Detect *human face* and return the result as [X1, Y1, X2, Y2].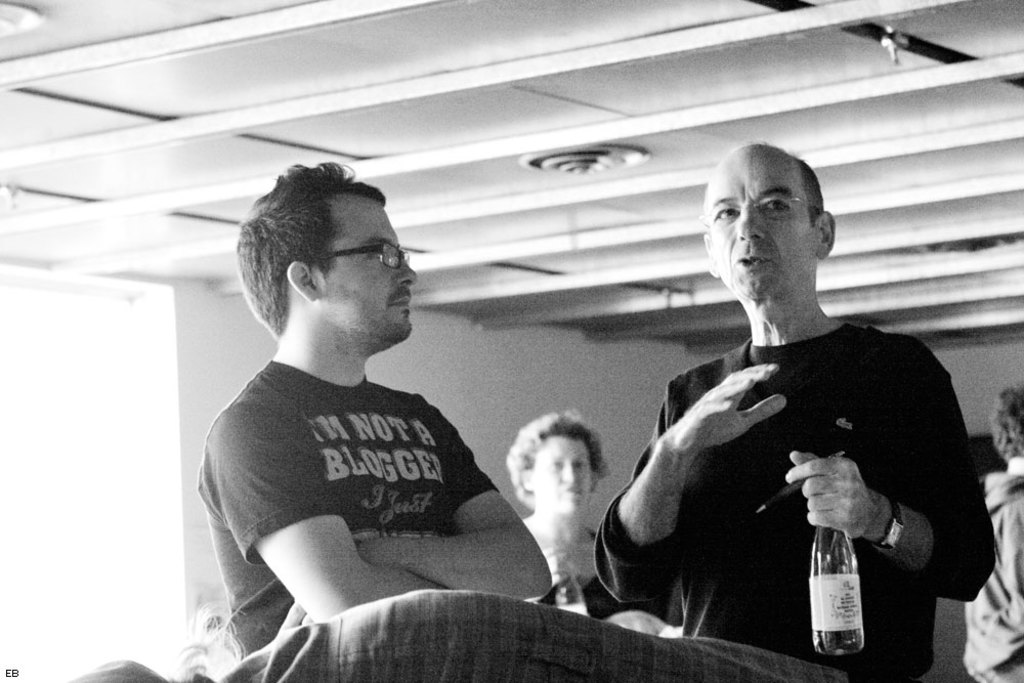
[703, 148, 812, 299].
